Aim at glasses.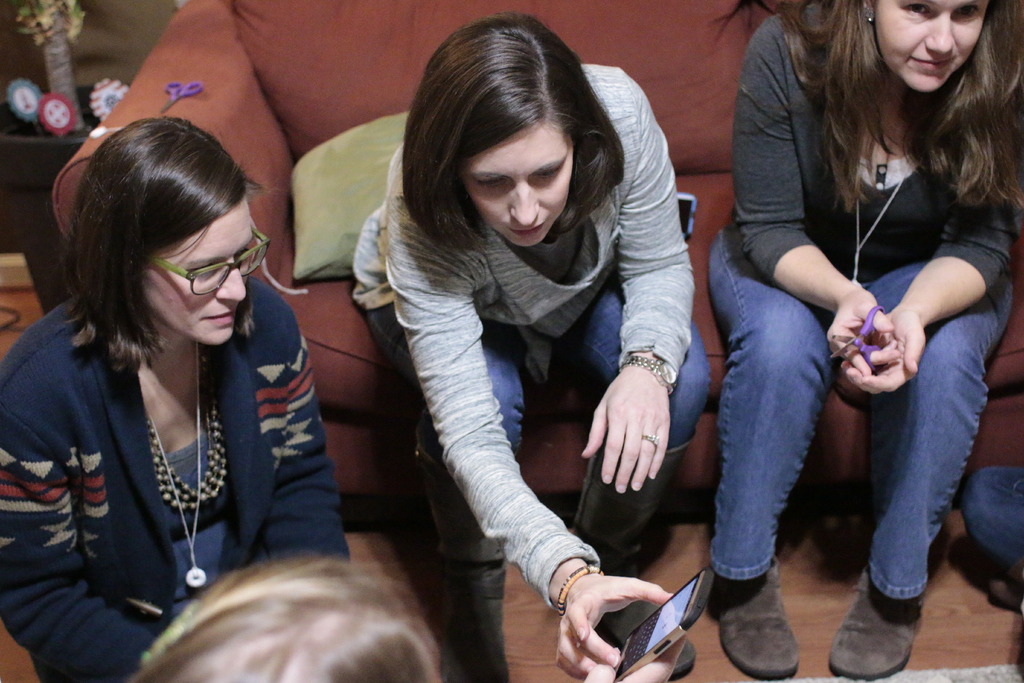
Aimed at 155/241/270/297.
